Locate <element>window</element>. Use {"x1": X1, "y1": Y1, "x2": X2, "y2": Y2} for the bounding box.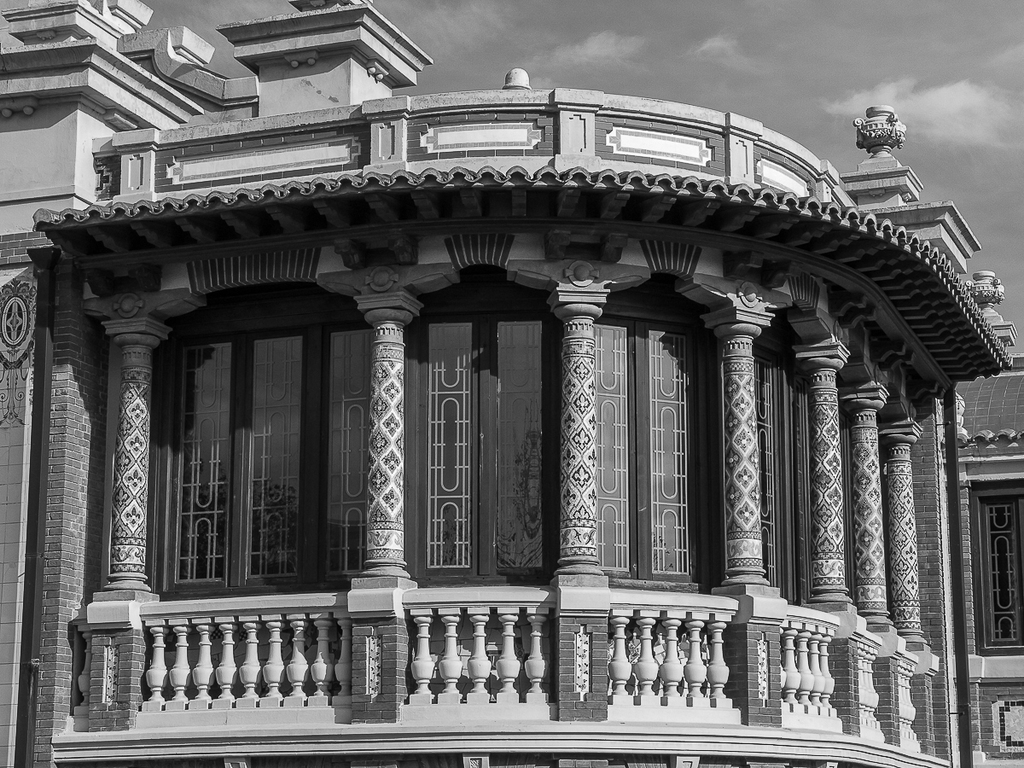
{"x1": 843, "y1": 418, "x2": 855, "y2": 613}.
